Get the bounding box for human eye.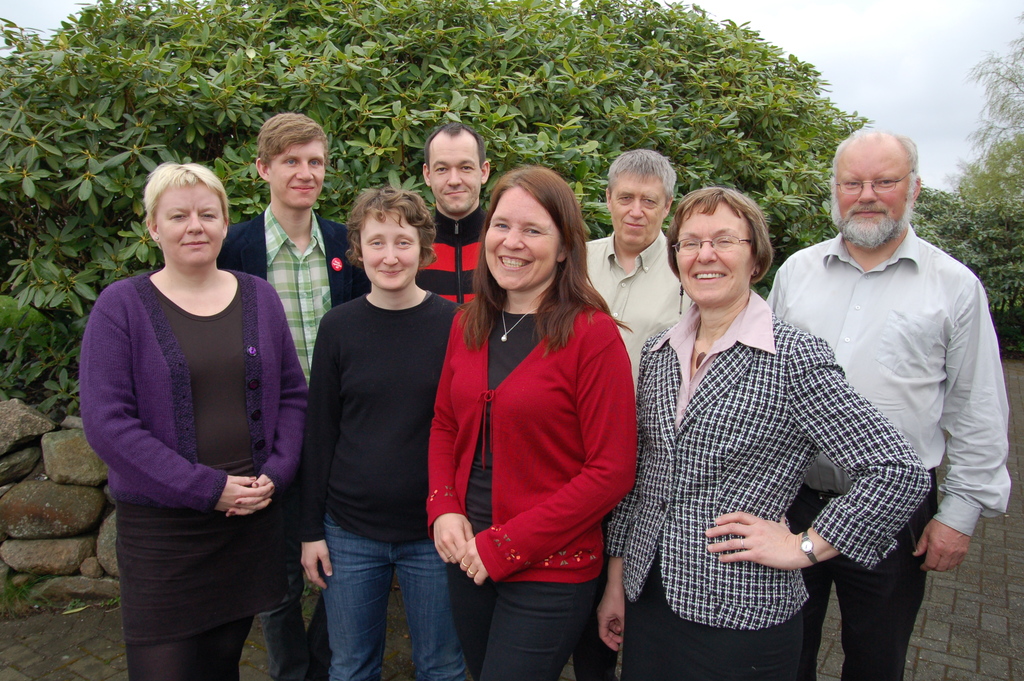
bbox=(200, 211, 214, 220).
